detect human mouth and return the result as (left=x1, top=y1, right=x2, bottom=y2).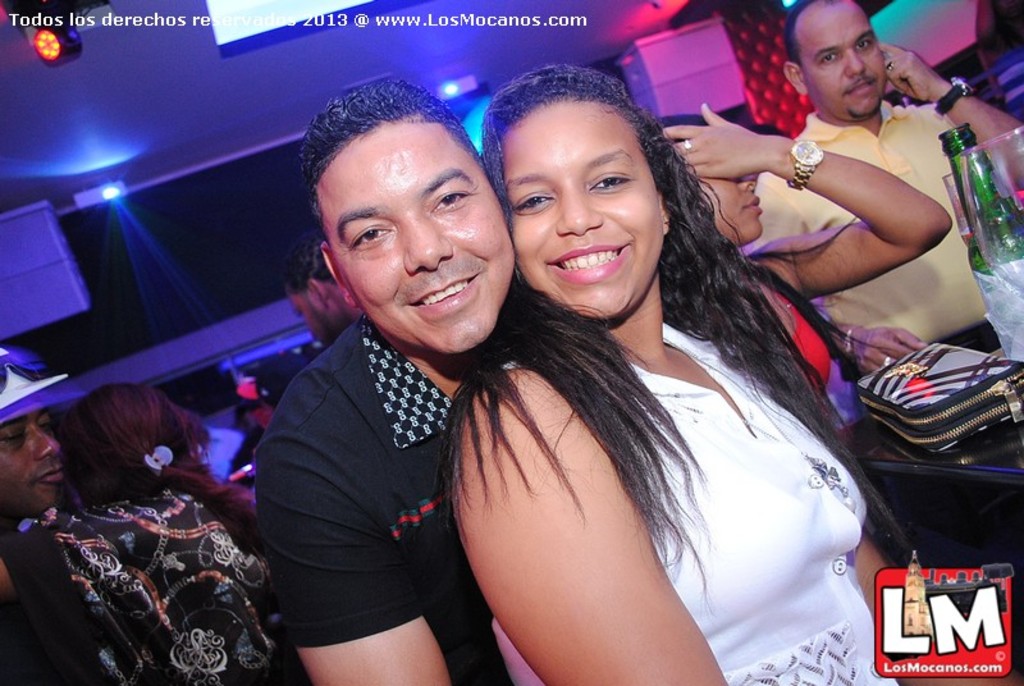
(left=416, top=269, right=474, bottom=312).
